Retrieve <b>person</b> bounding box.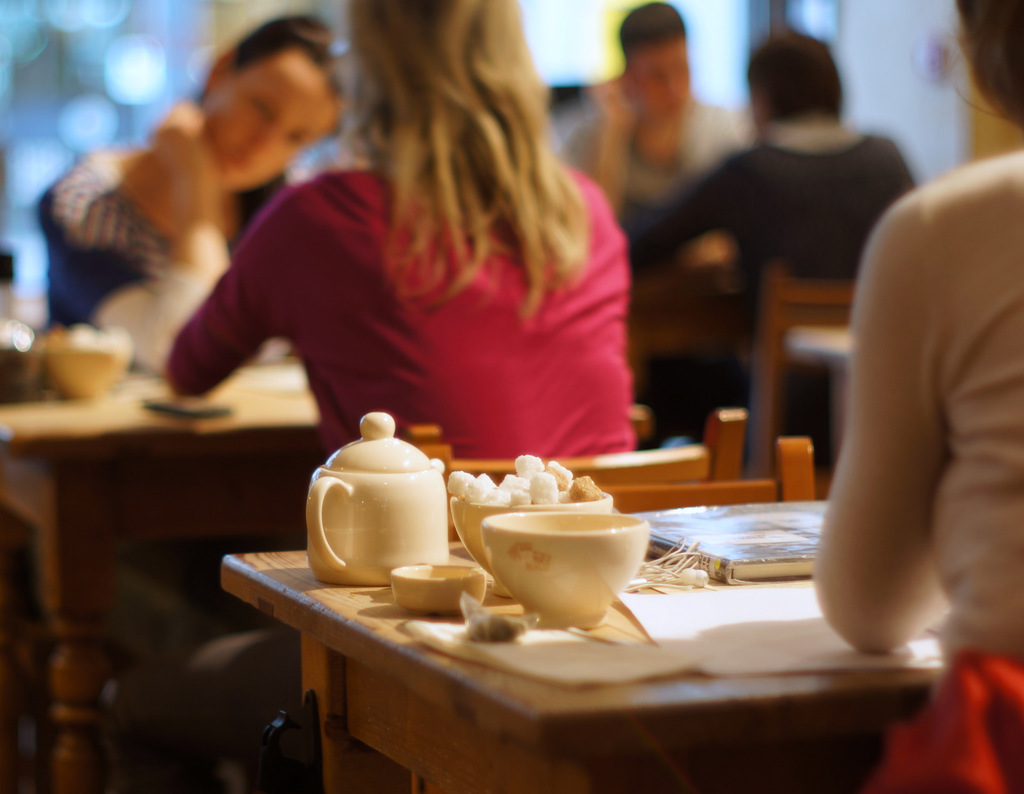
Bounding box: (left=627, top=33, right=918, bottom=431).
